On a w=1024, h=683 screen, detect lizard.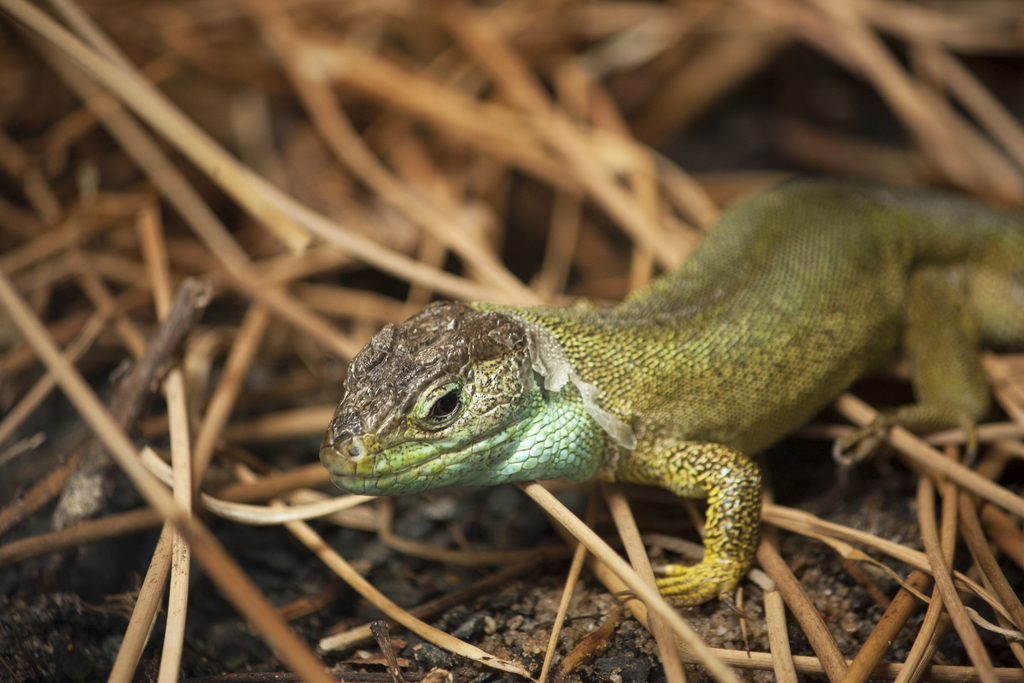
[left=314, top=177, right=1014, bottom=648].
